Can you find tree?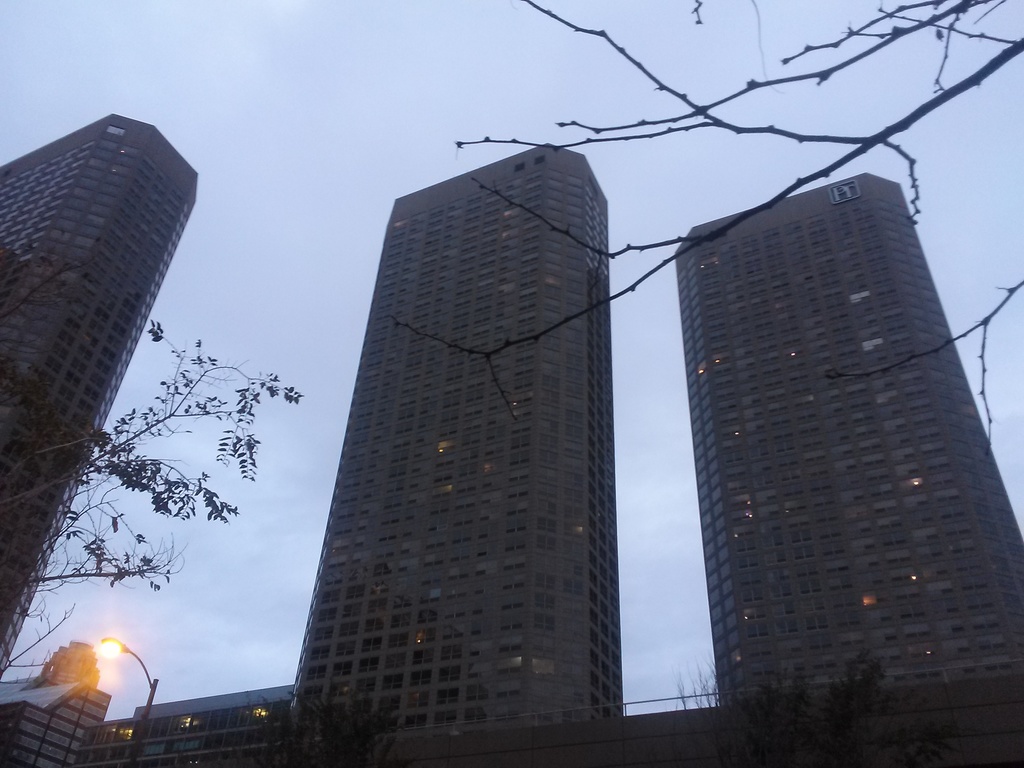
Yes, bounding box: locate(387, 0, 1023, 464).
